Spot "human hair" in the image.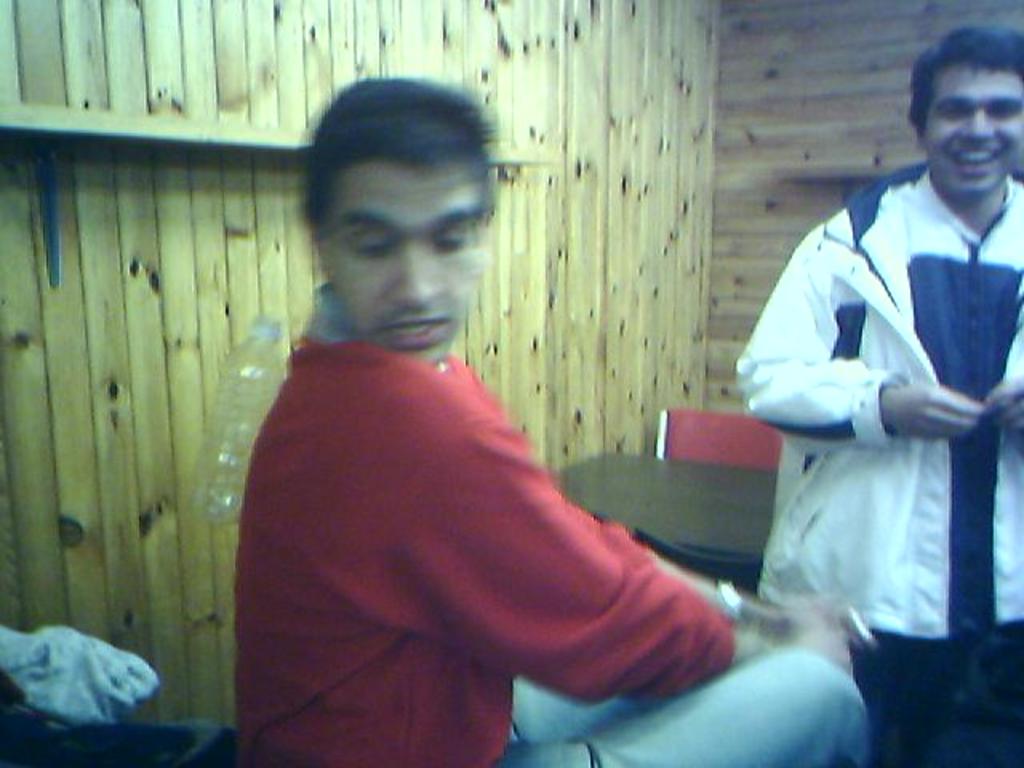
"human hair" found at (x1=298, y1=72, x2=501, y2=256).
